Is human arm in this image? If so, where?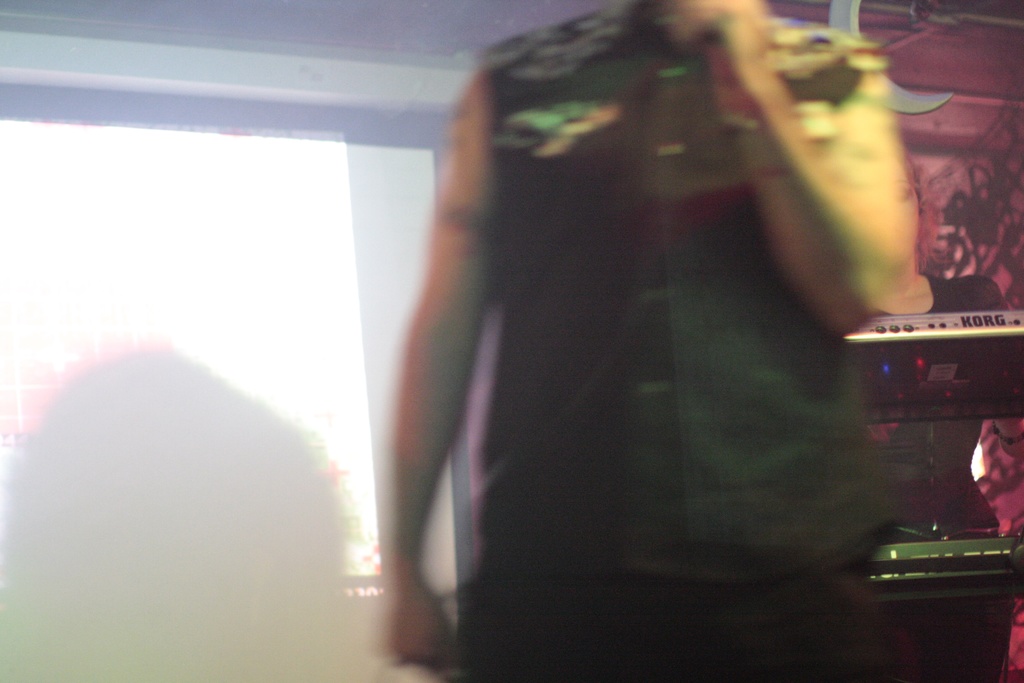
Yes, at [left=671, top=0, right=918, bottom=331].
